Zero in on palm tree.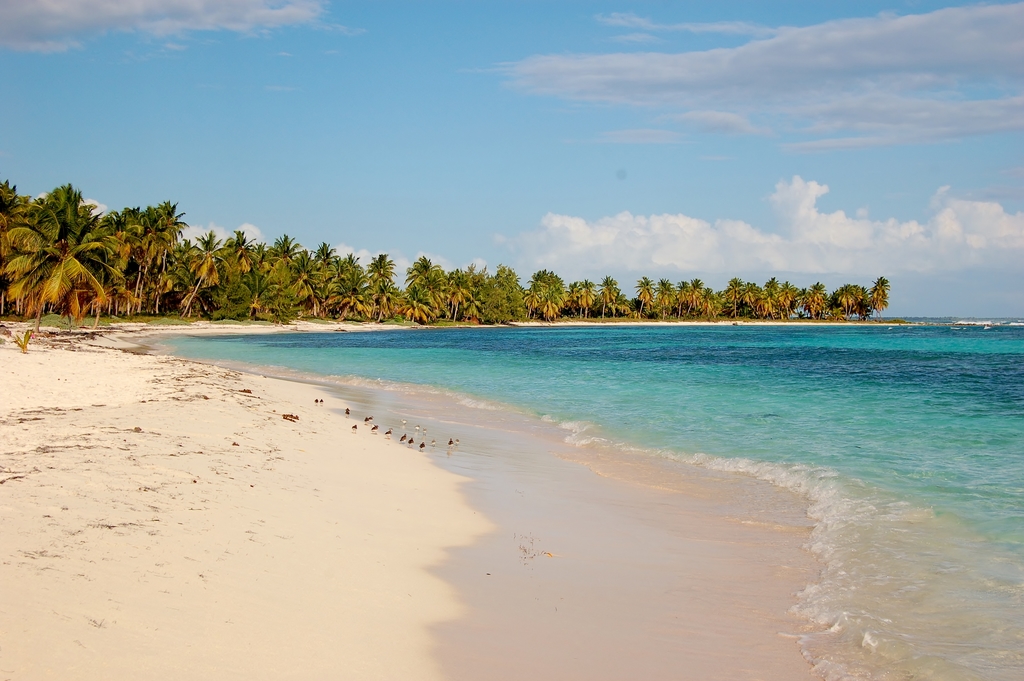
Zeroed in: bbox=(261, 237, 317, 352).
